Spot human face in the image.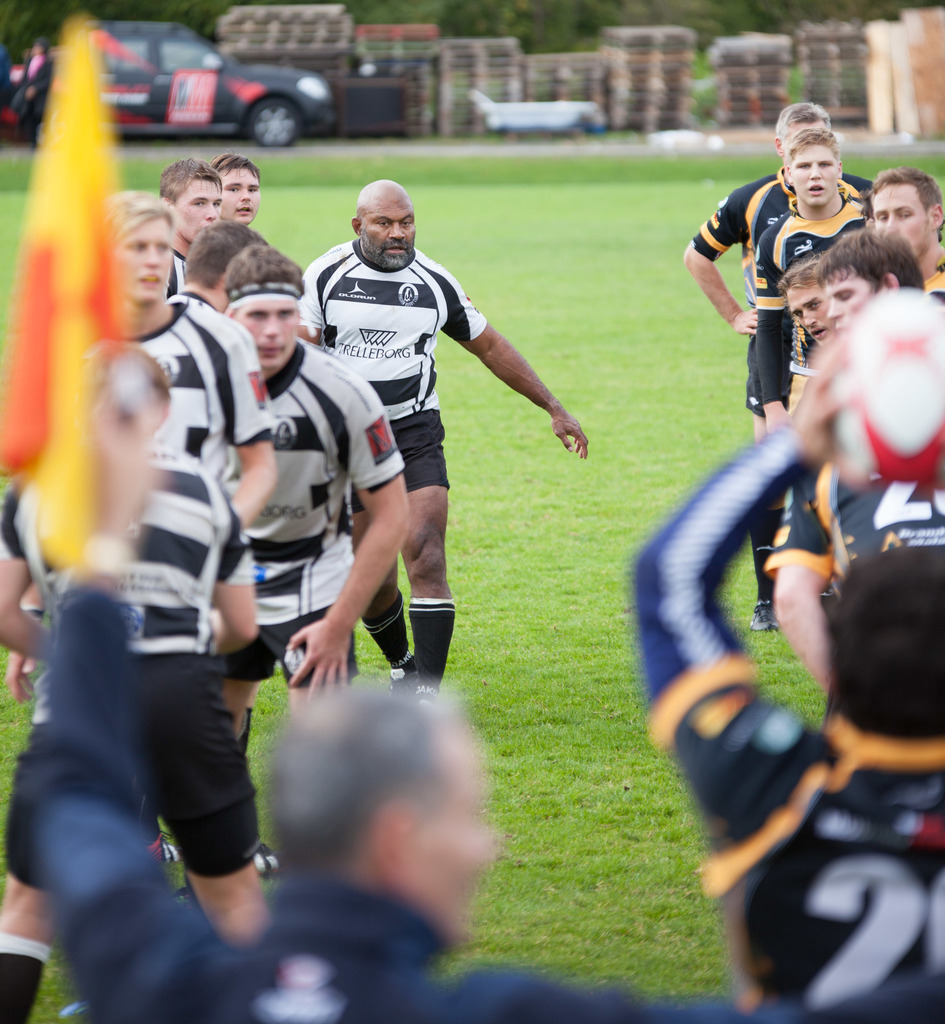
human face found at bbox=(787, 282, 829, 338).
